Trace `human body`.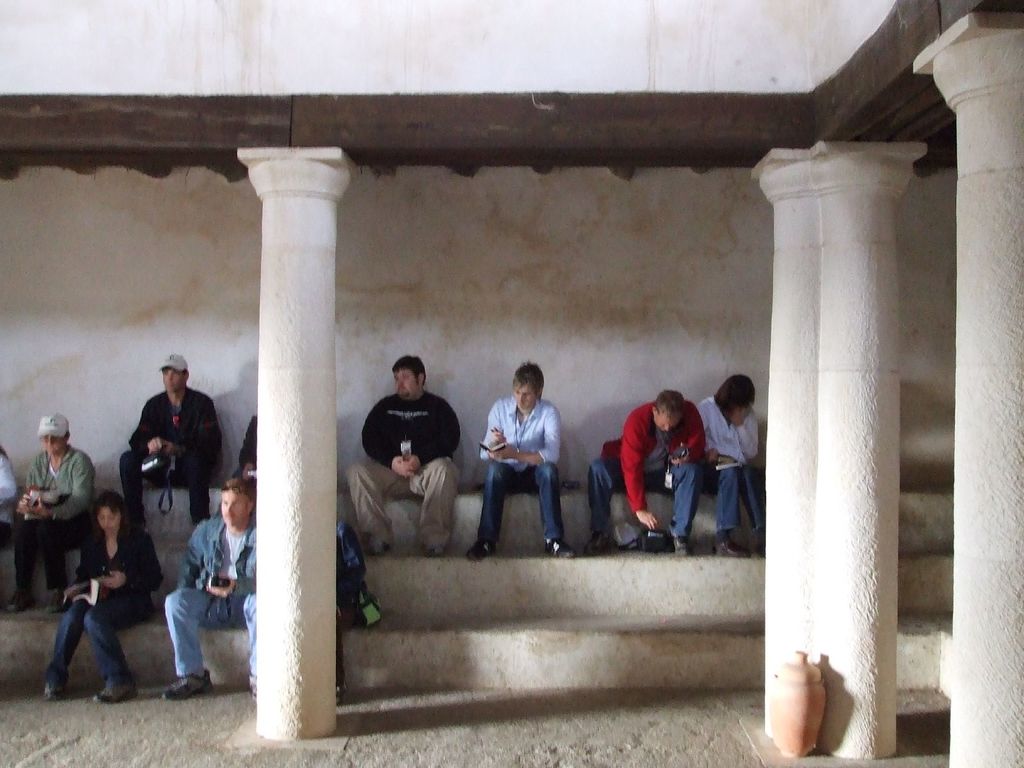
Traced to {"left": 593, "top": 399, "right": 705, "bottom": 547}.
